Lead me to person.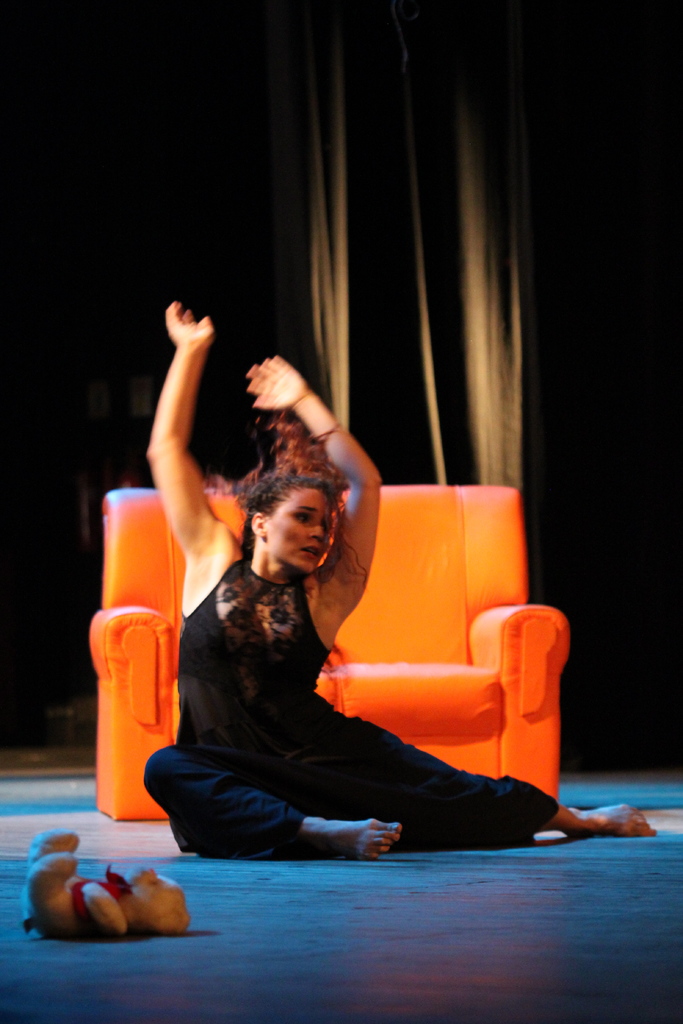
Lead to [142, 300, 658, 865].
